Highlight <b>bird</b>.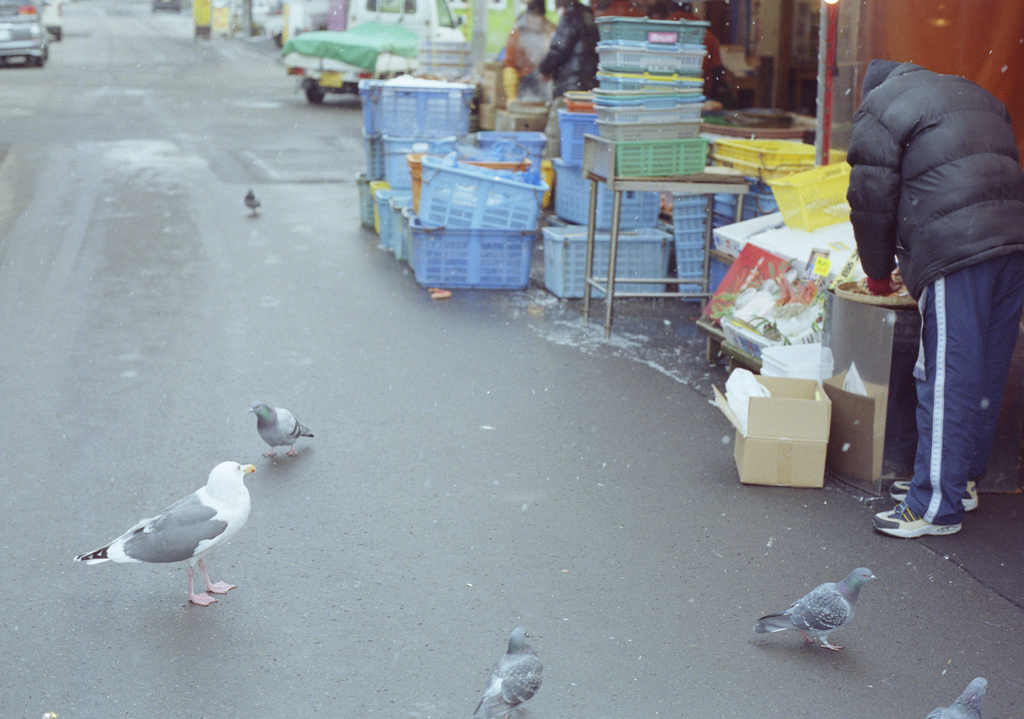
Highlighted region: (left=86, top=447, right=260, bottom=590).
